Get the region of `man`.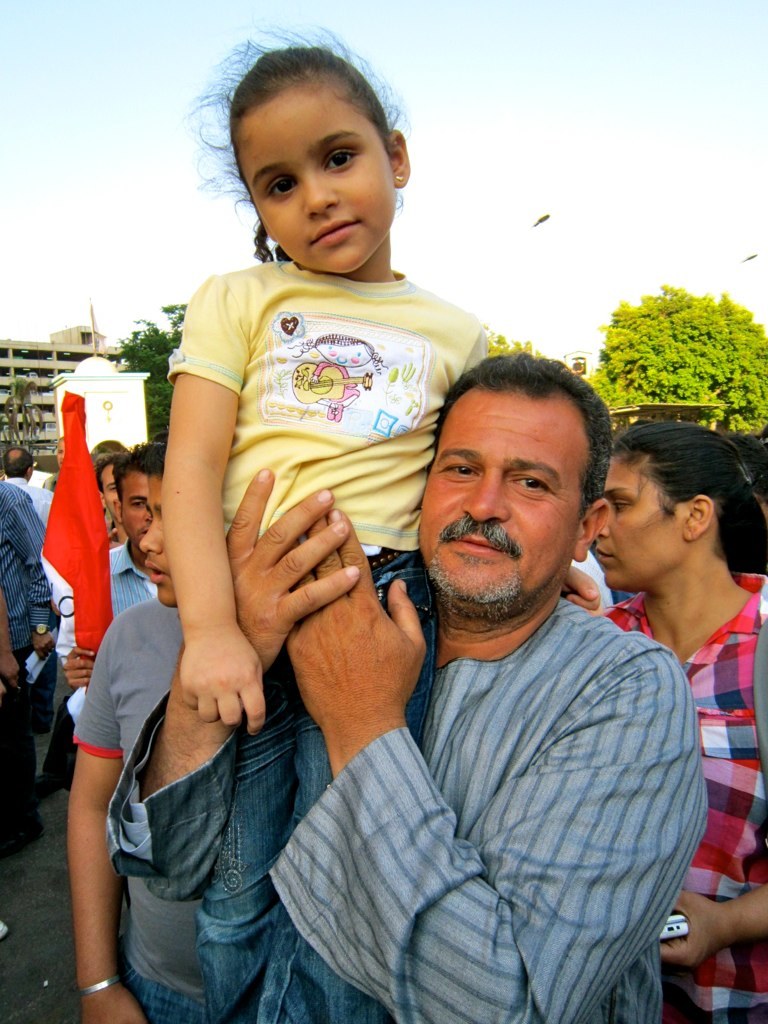
0,444,64,728.
